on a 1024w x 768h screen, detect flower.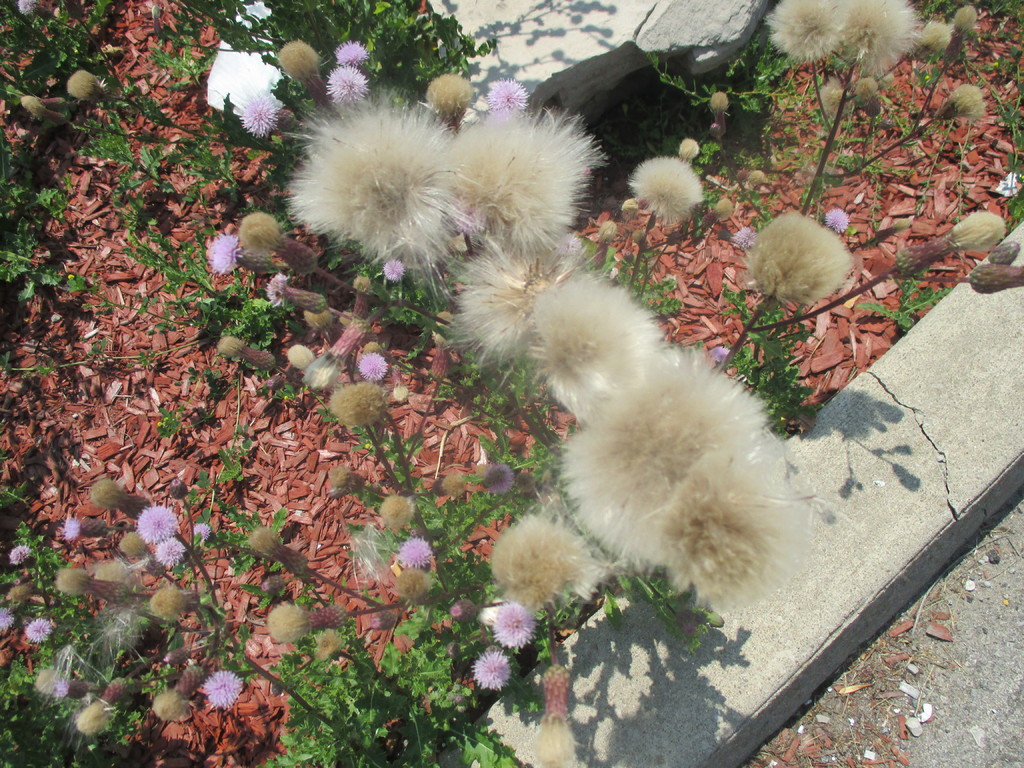
(x1=534, y1=300, x2=668, y2=403).
